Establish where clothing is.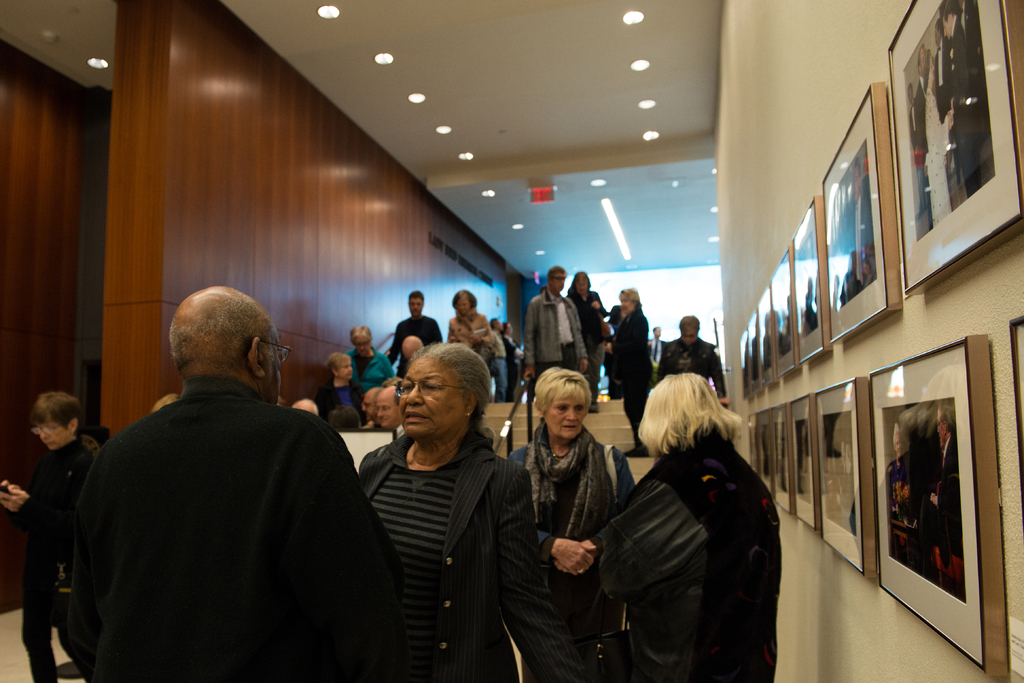
Established at x1=321, y1=375, x2=372, y2=431.
